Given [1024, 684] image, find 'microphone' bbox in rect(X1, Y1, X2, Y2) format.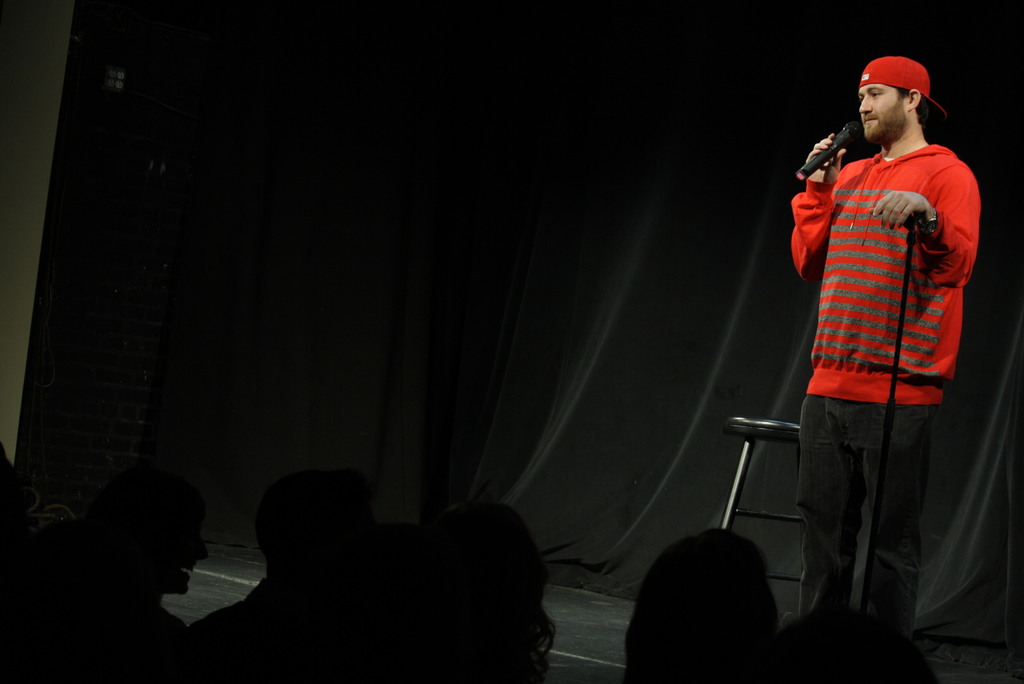
rect(794, 121, 866, 183).
